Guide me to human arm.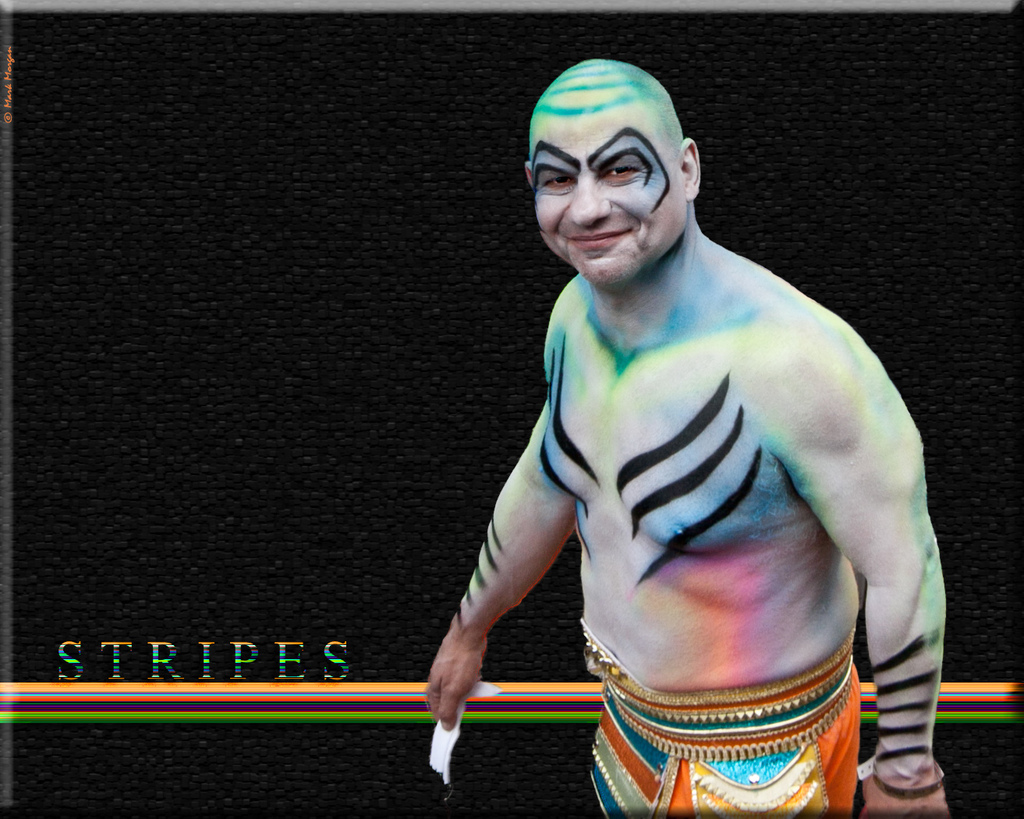
Guidance: box(430, 420, 574, 751).
